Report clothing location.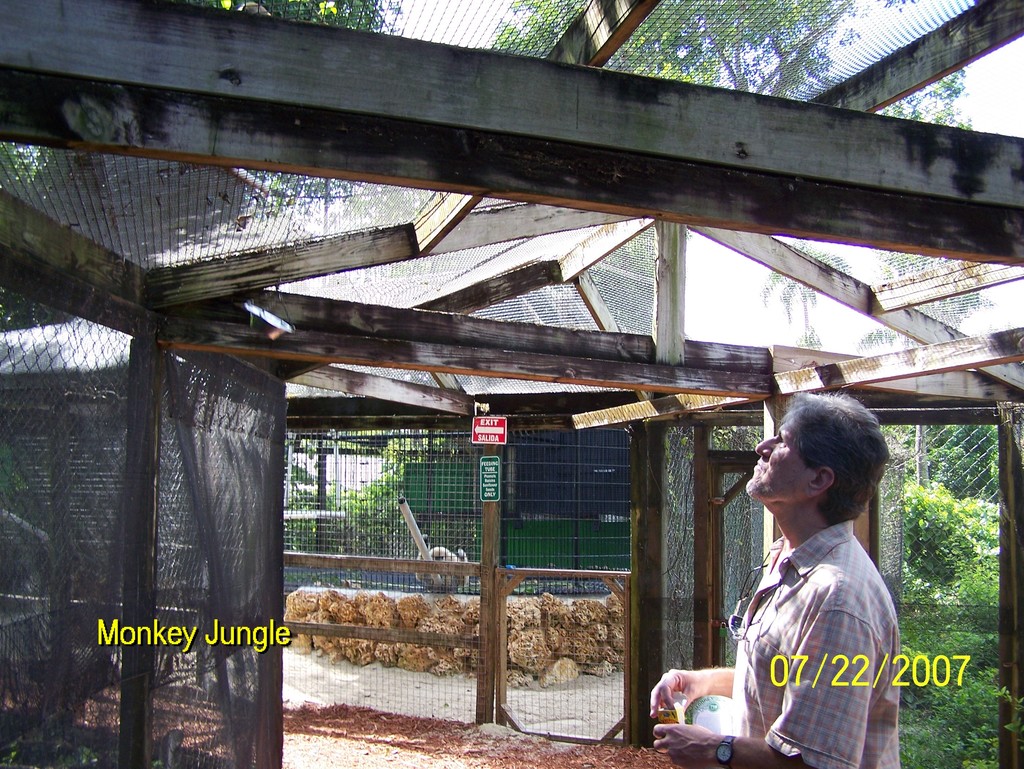
Report: <region>722, 482, 903, 759</region>.
